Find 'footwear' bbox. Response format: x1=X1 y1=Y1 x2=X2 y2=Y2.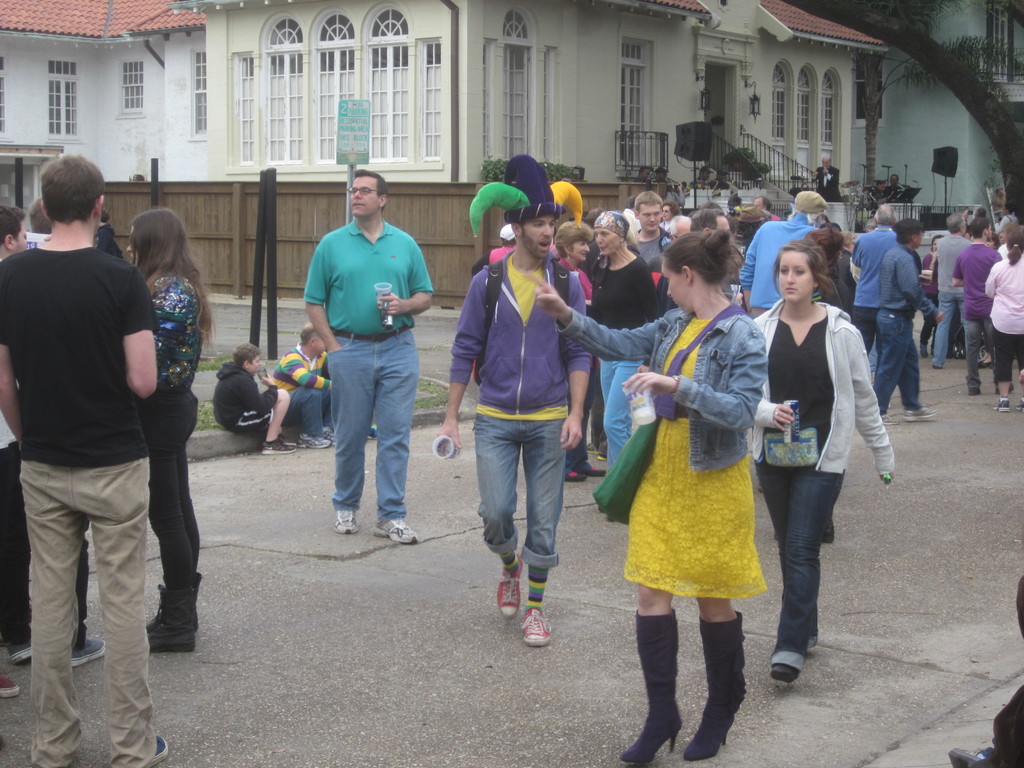
x1=952 y1=743 x2=1012 y2=764.
